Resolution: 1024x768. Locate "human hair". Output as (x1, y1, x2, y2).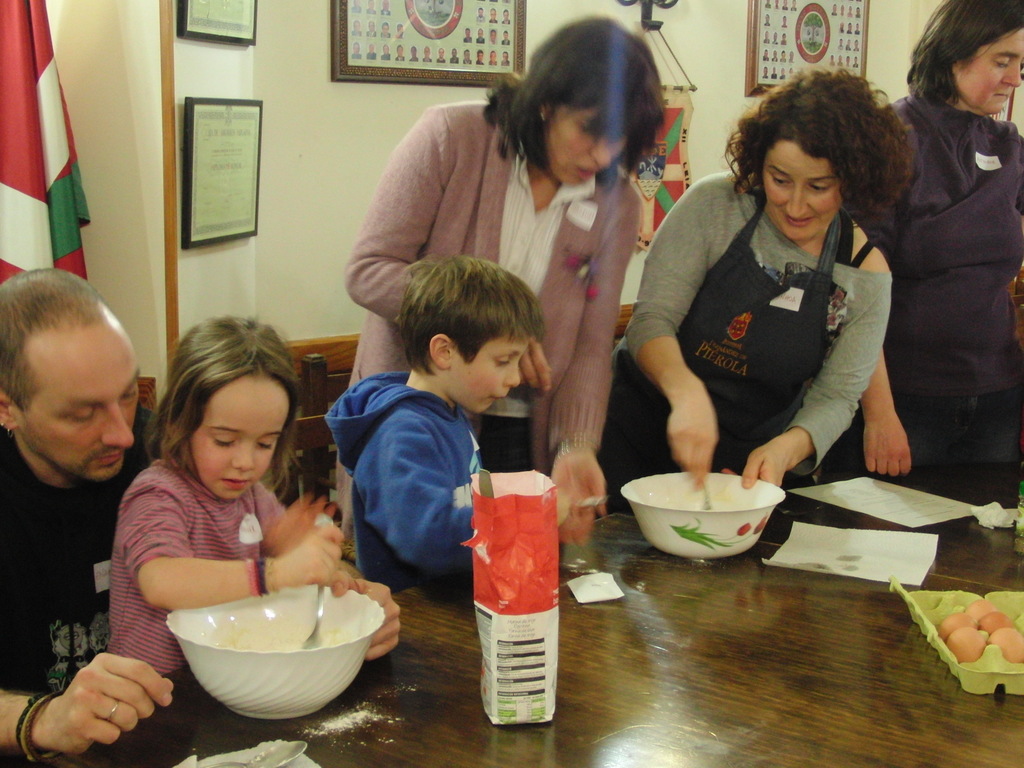
(480, 13, 667, 173).
